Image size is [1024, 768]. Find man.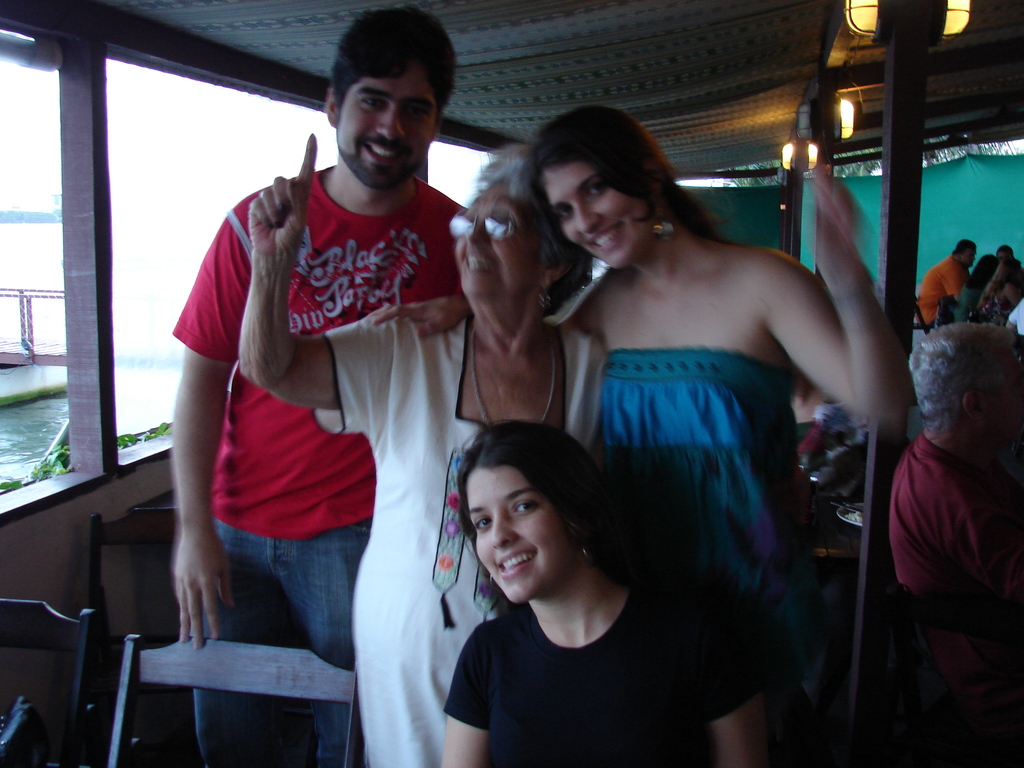
<region>877, 310, 1023, 767</region>.
